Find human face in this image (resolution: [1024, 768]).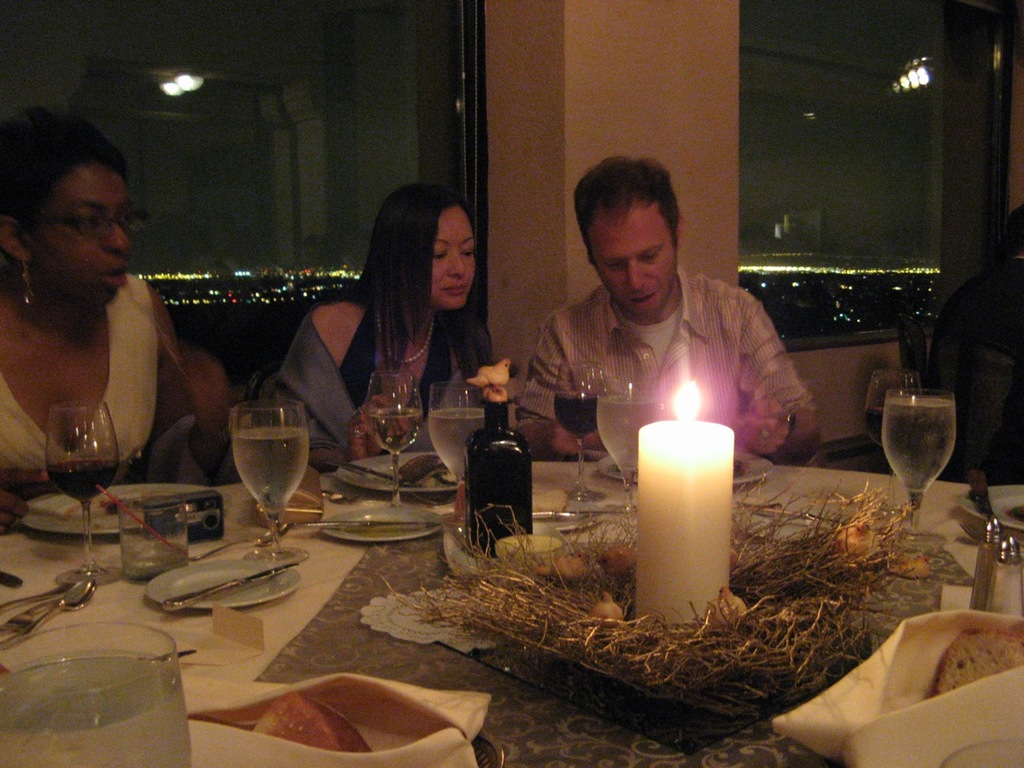
Rect(590, 207, 678, 323).
